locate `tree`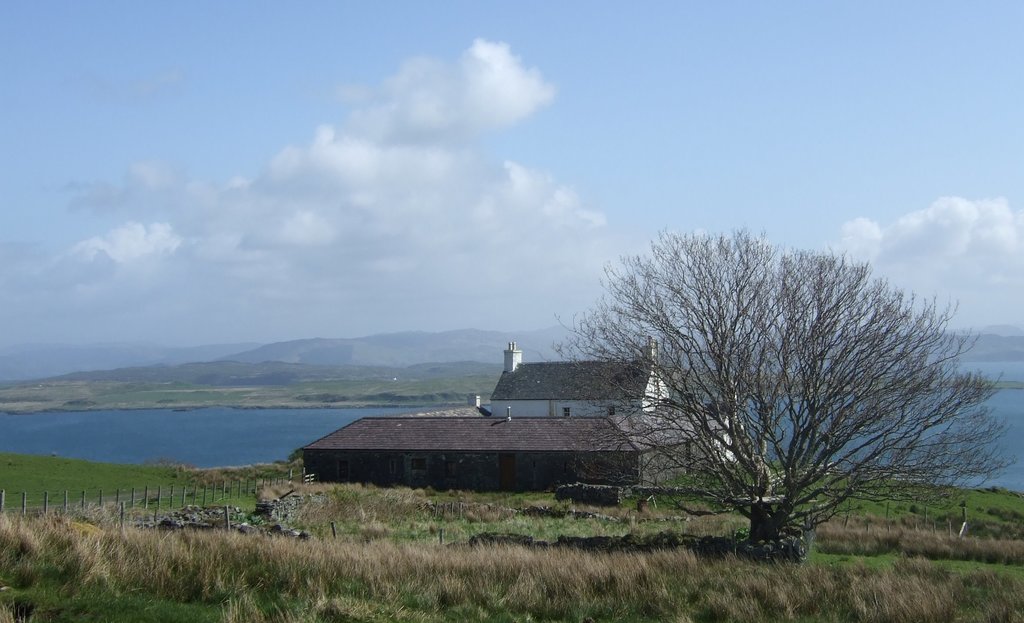
pyautogui.locateOnScreen(543, 223, 1020, 548)
